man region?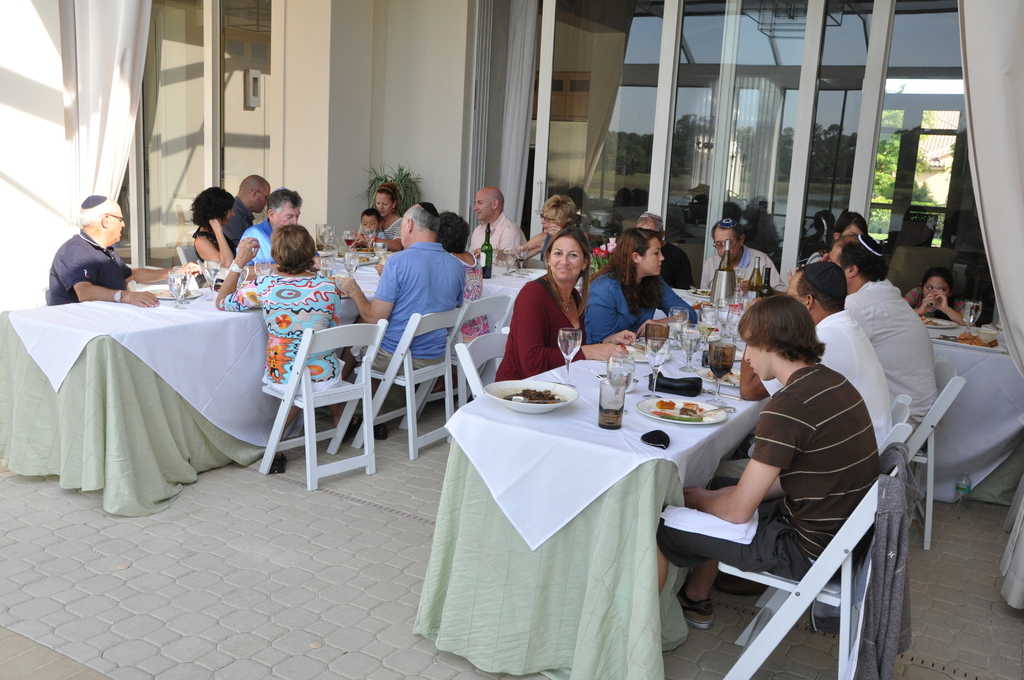
bbox=(37, 189, 202, 301)
